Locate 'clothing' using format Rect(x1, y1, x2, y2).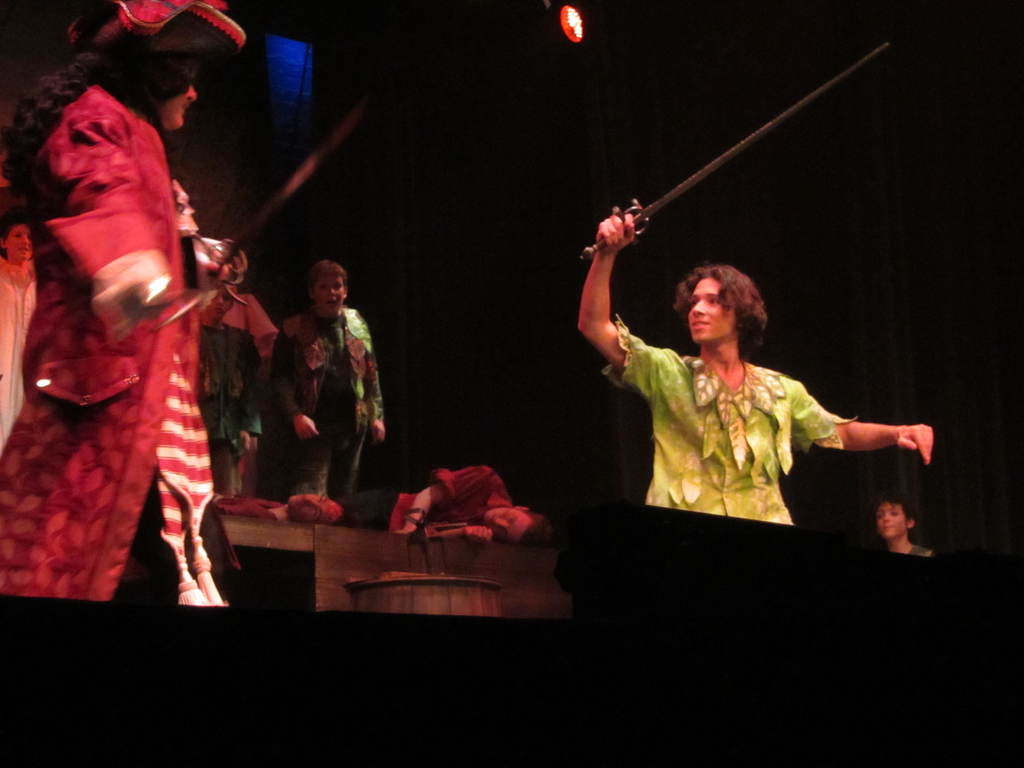
Rect(4, 95, 223, 611).
